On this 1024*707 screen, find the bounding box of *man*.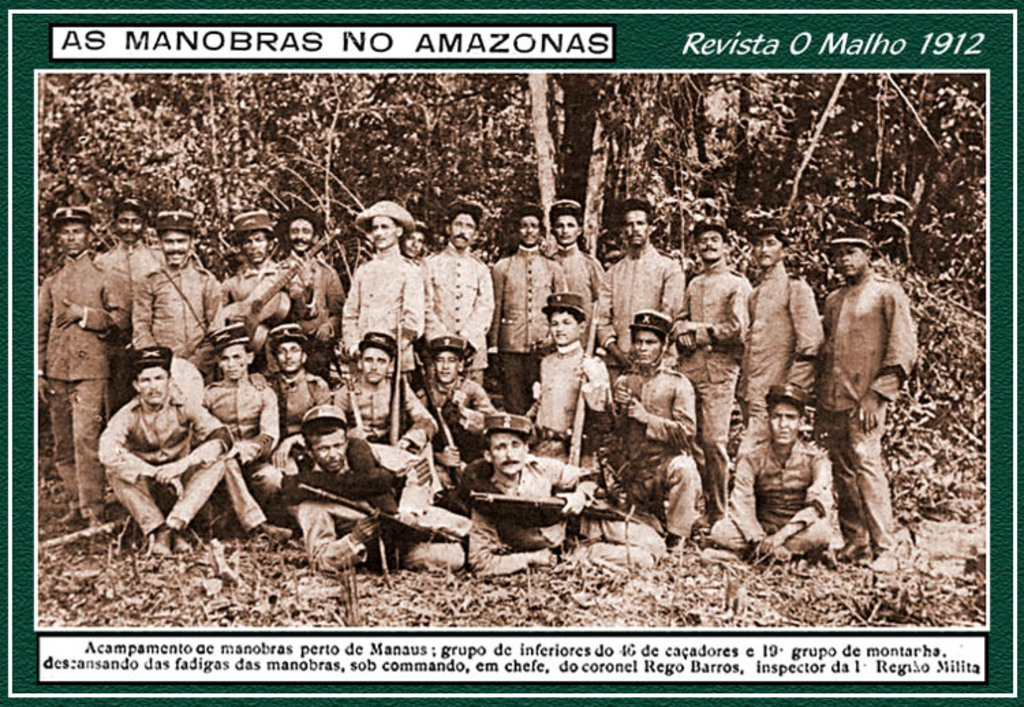
Bounding box: pyautogui.locateOnScreen(814, 209, 920, 573).
